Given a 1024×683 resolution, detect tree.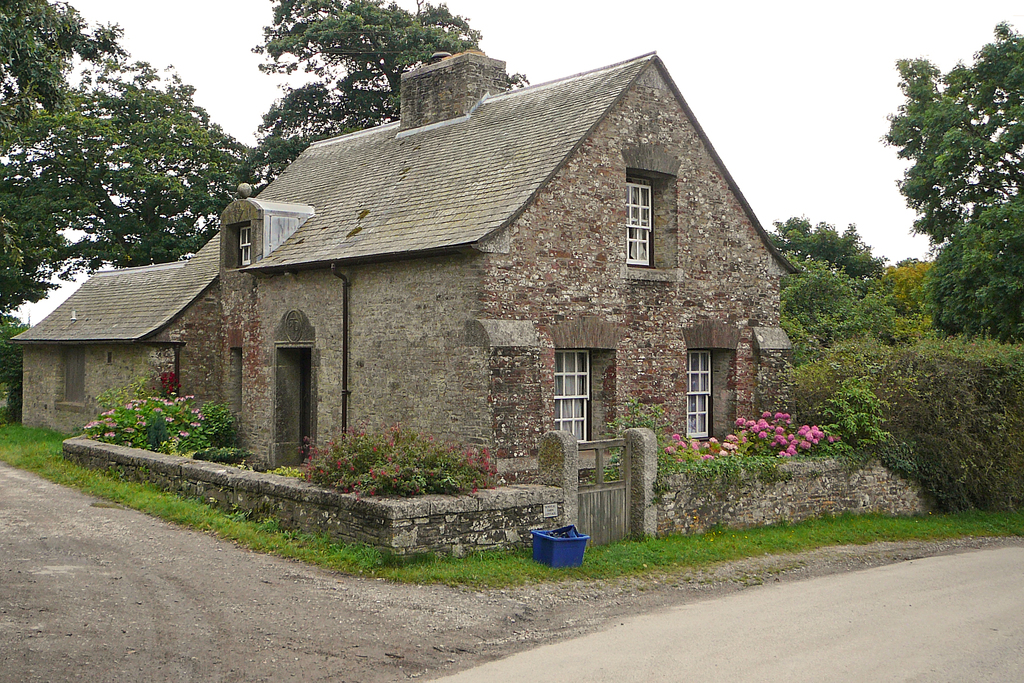
rect(756, 220, 886, 277).
